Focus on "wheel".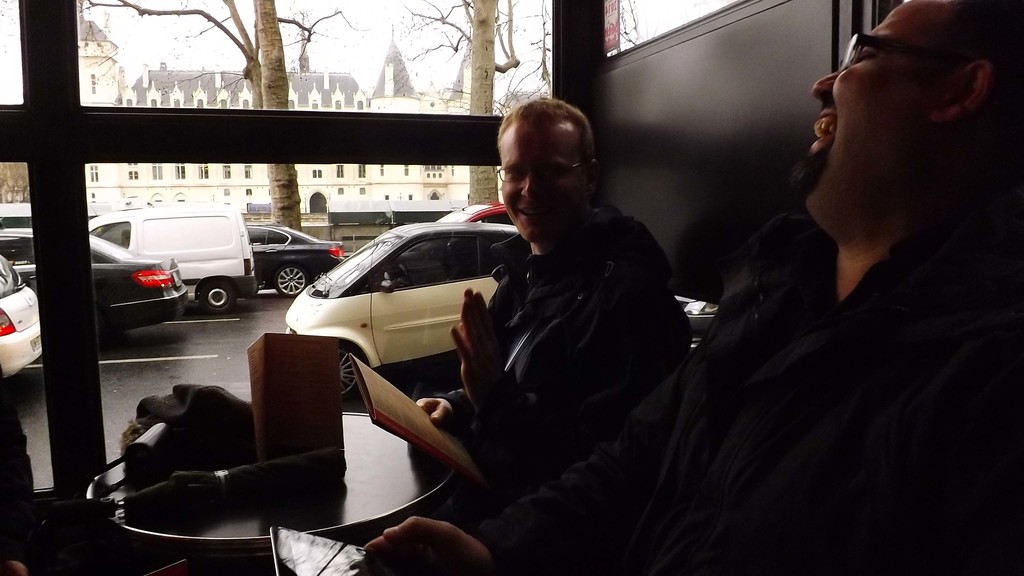
Focused at select_region(273, 264, 312, 296).
